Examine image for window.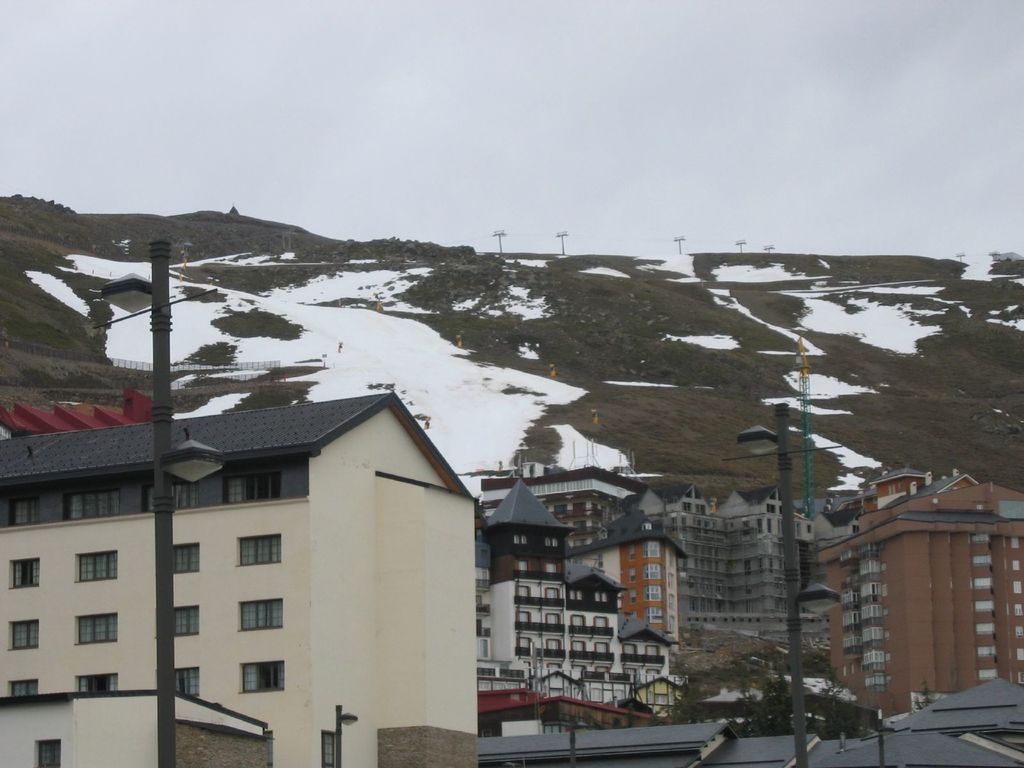
Examination result: 0, 499, 40, 524.
